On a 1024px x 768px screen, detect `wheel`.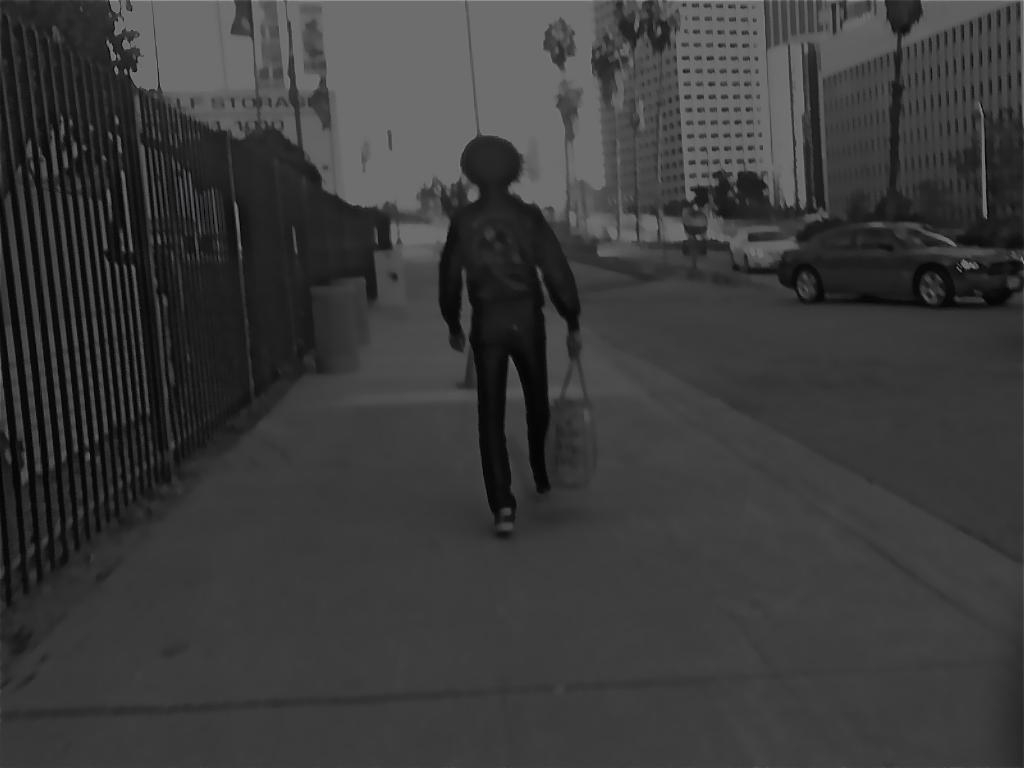
locate(916, 264, 953, 305).
